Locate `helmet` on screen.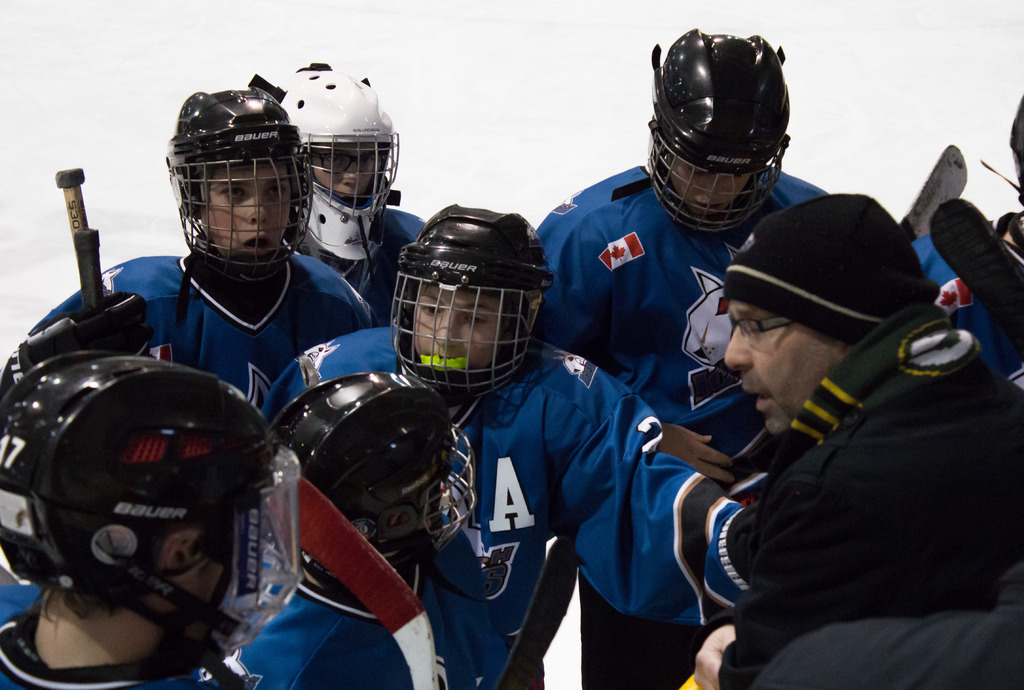
On screen at (x1=269, y1=51, x2=405, y2=285).
